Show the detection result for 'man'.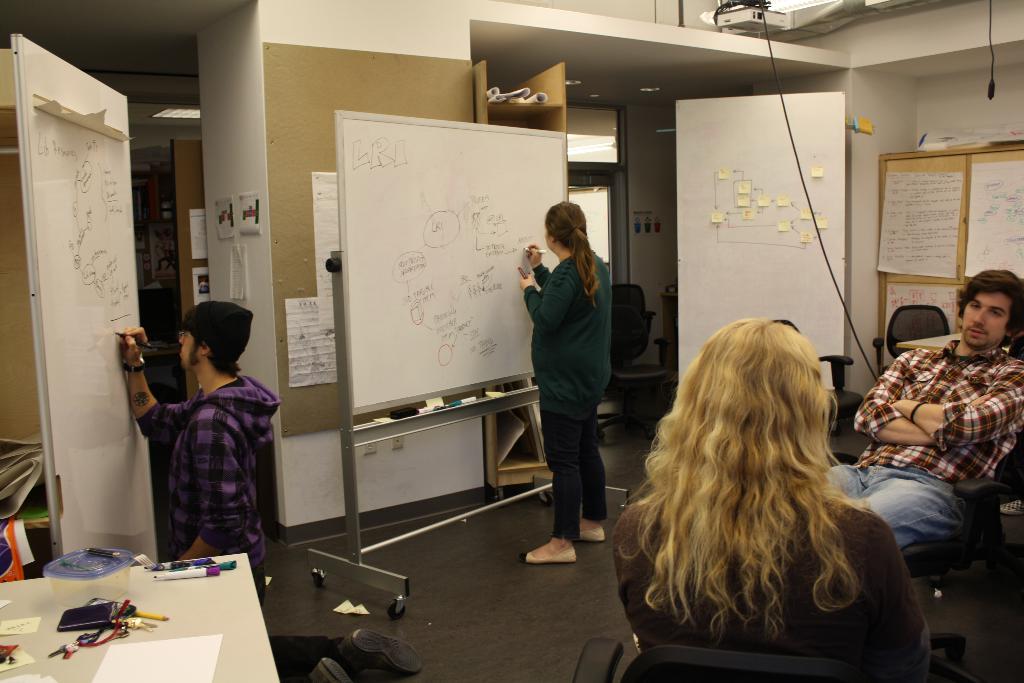
select_region(832, 268, 1023, 551).
